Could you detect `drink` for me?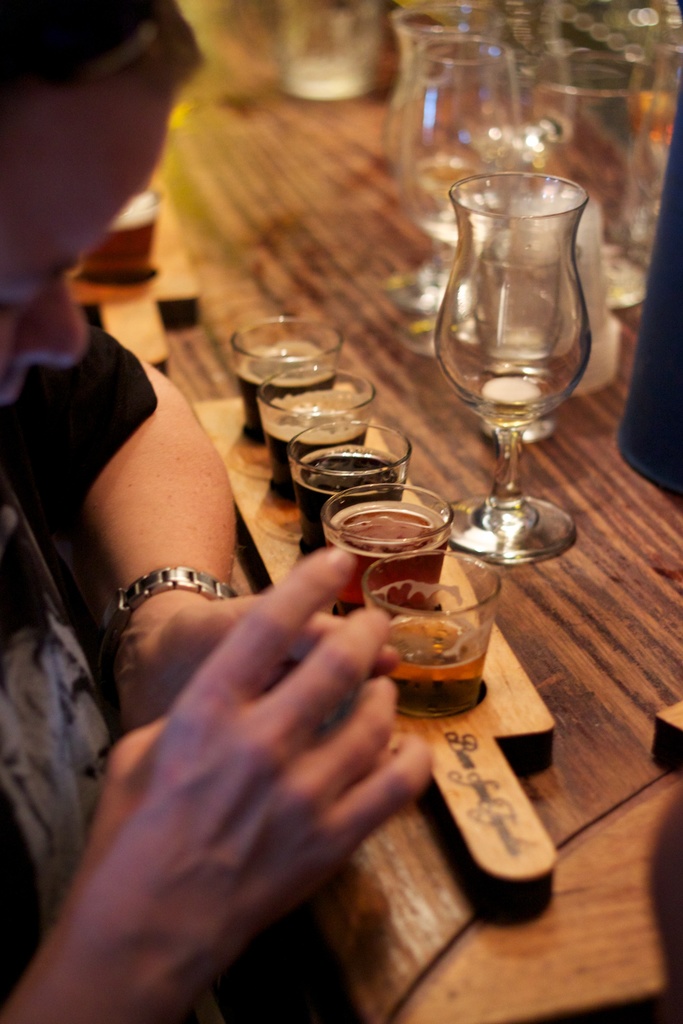
Detection result: crop(370, 567, 503, 721).
